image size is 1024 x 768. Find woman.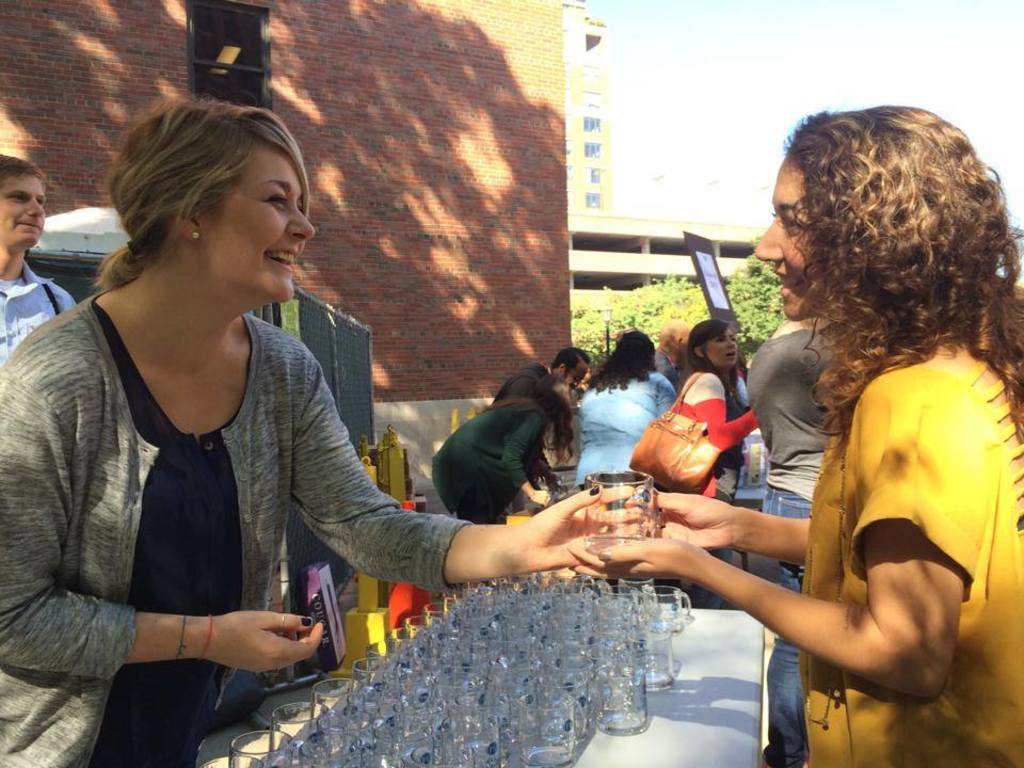
570/107/1023/767.
